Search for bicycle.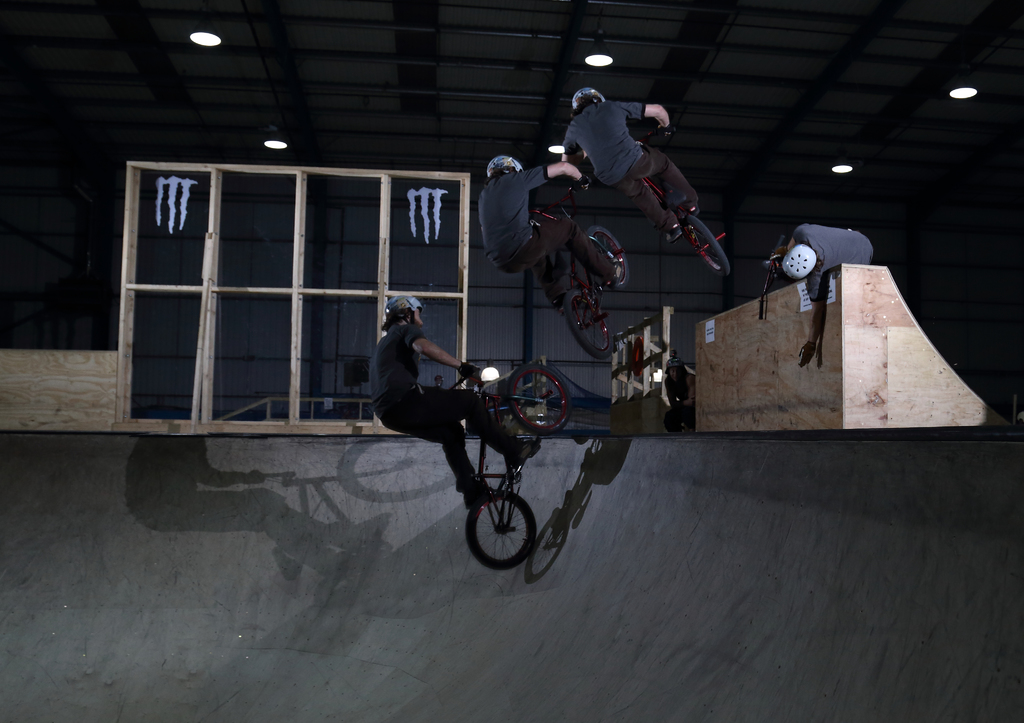
Found at bbox=[527, 173, 627, 364].
